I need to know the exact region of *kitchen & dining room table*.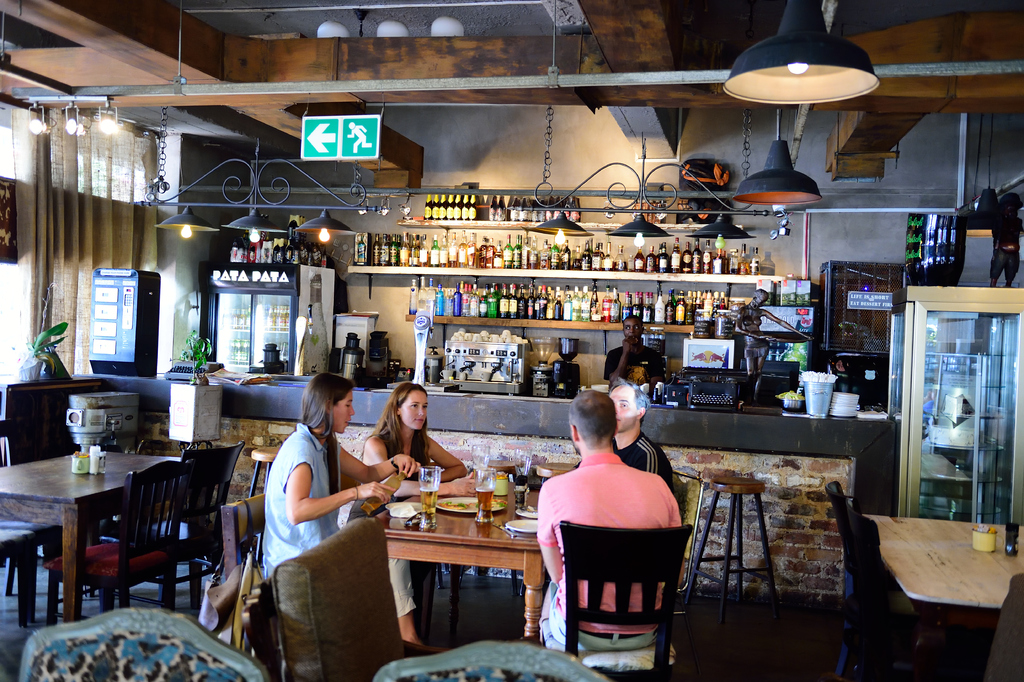
Region: box=[0, 429, 247, 614].
